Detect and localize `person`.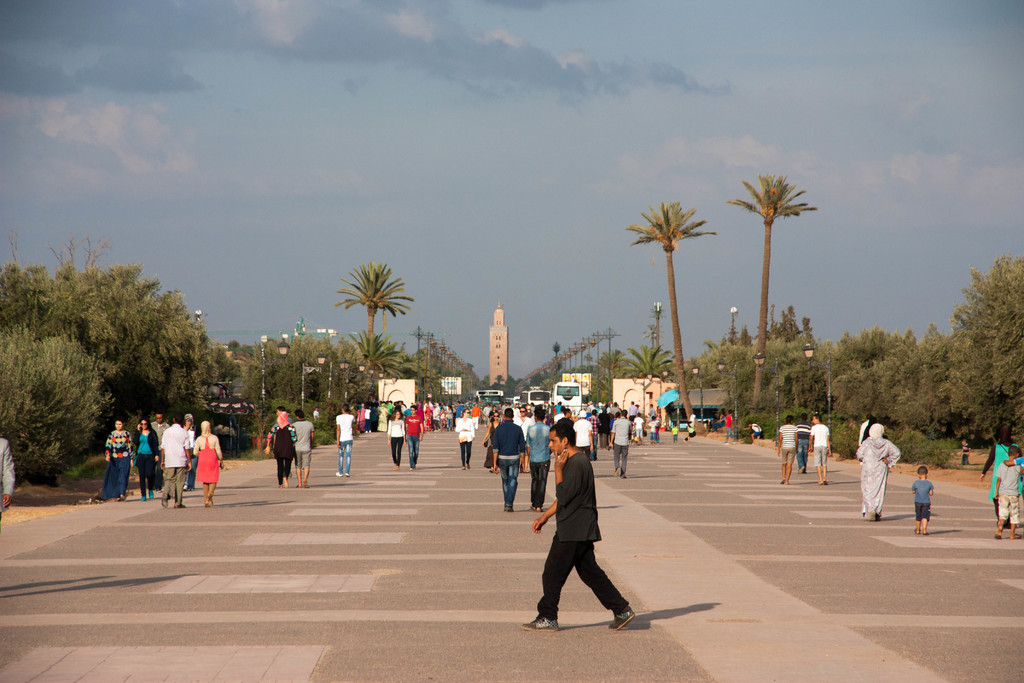
Localized at 362:407:372:432.
